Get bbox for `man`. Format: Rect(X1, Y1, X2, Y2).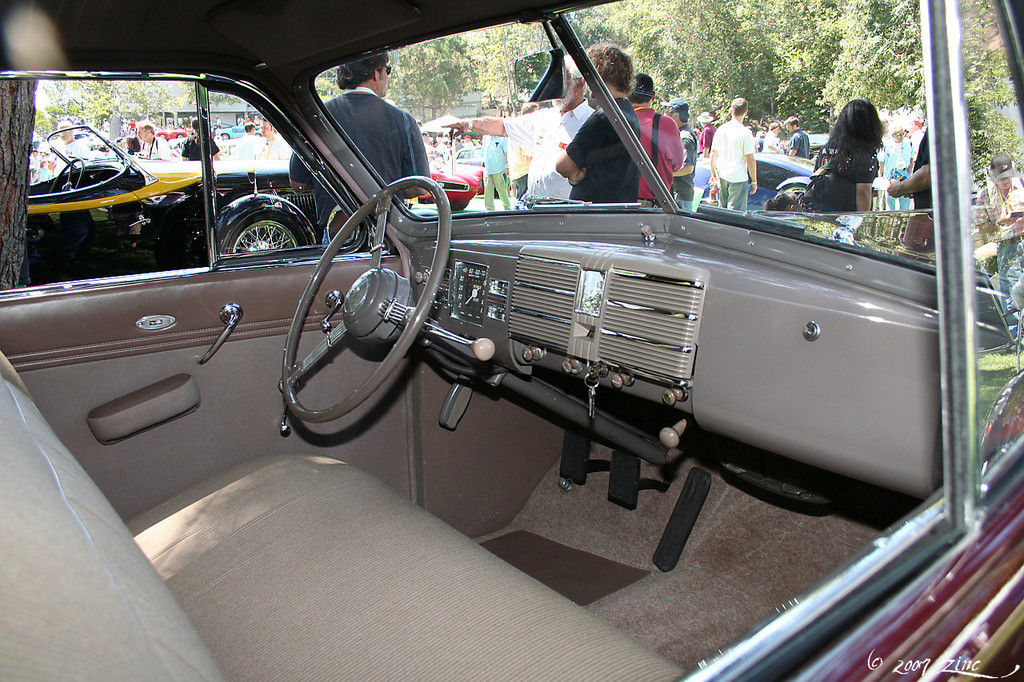
Rect(45, 120, 90, 177).
